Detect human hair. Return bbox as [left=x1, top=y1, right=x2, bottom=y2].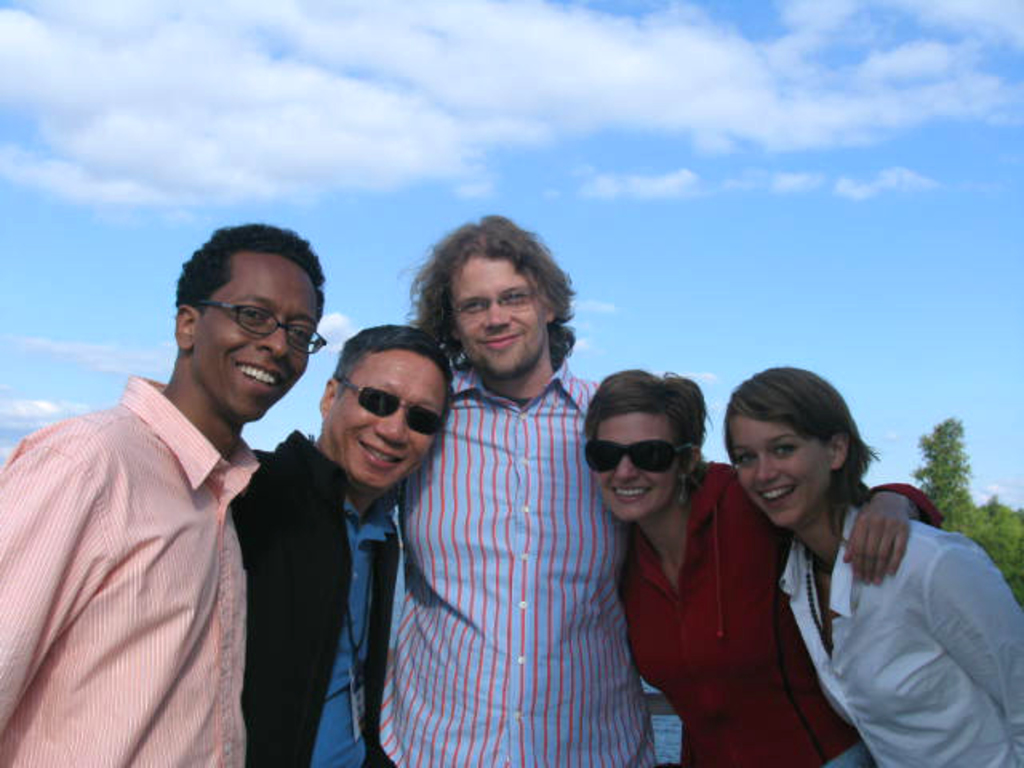
[left=723, top=365, right=883, bottom=515].
